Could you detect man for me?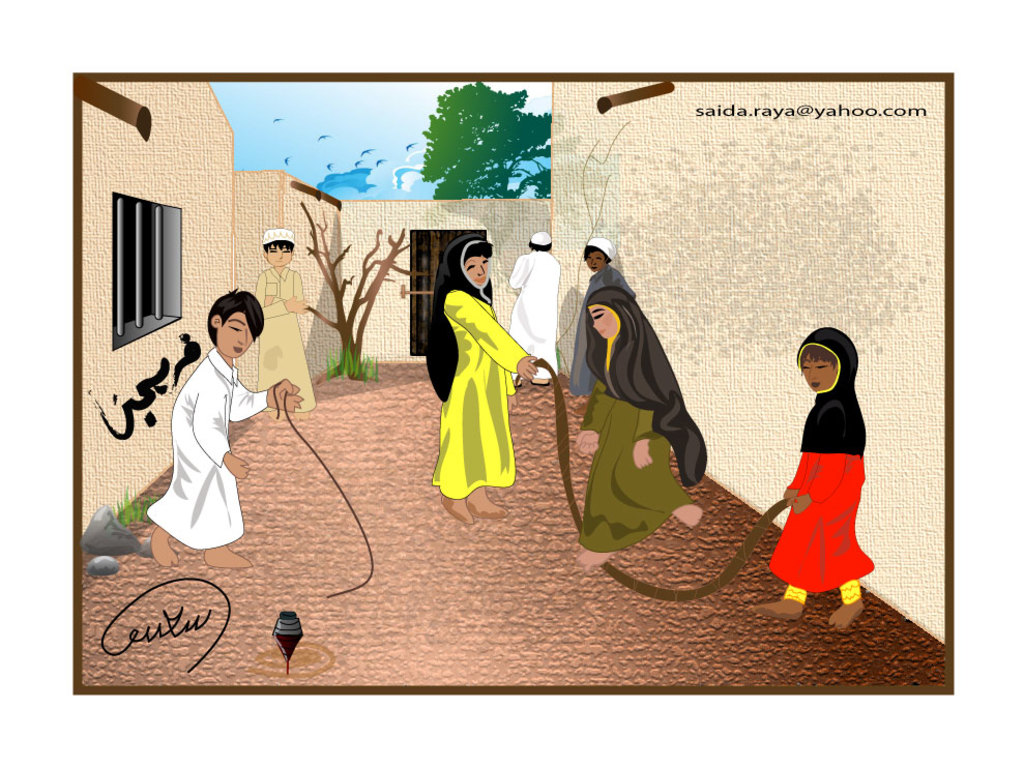
Detection result: {"x1": 143, "y1": 285, "x2": 303, "y2": 574}.
